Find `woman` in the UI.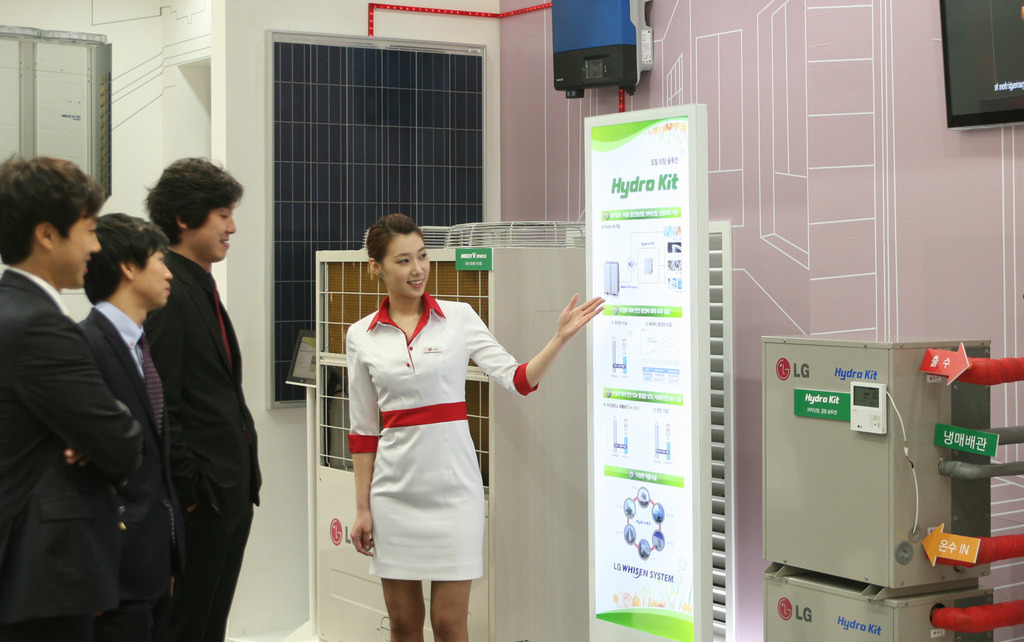
UI element at rect(350, 214, 609, 641).
